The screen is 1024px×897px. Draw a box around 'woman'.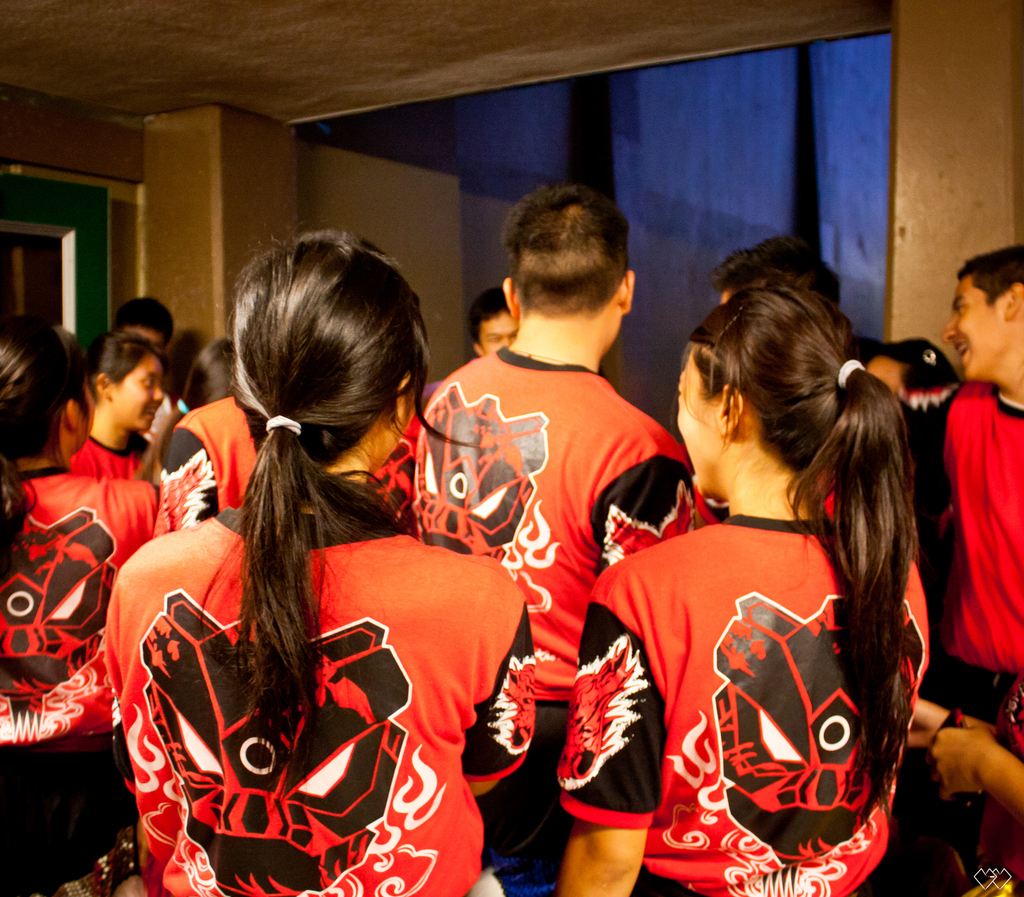
select_region(0, 317, 163, 896).
